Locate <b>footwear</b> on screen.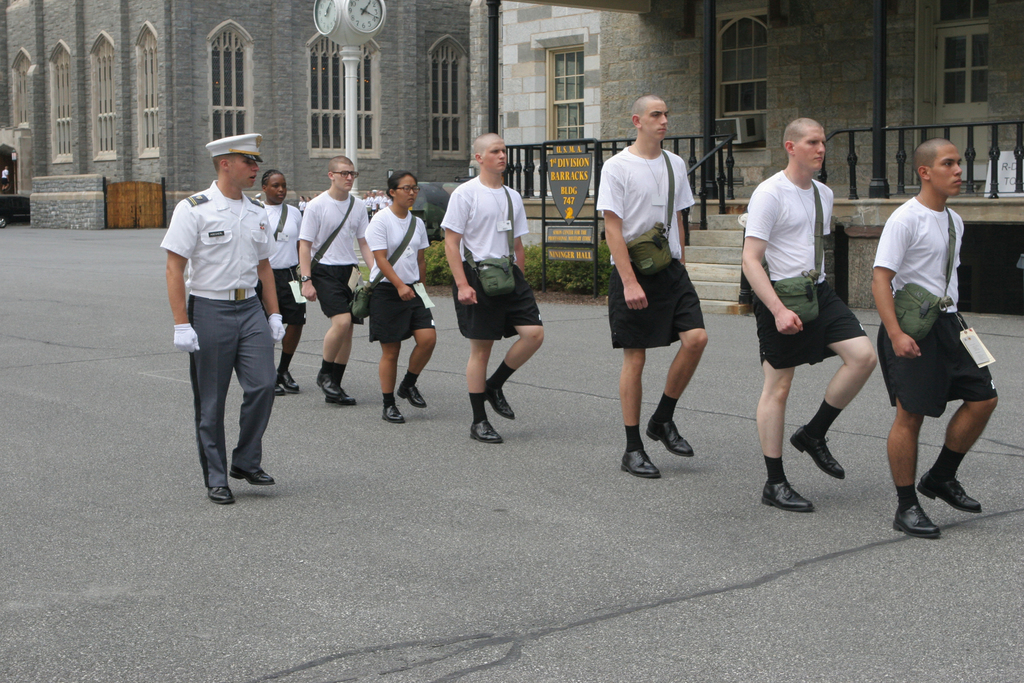
On screen at pyautogui.locateOnScreen(468, 419, 502, 445).
